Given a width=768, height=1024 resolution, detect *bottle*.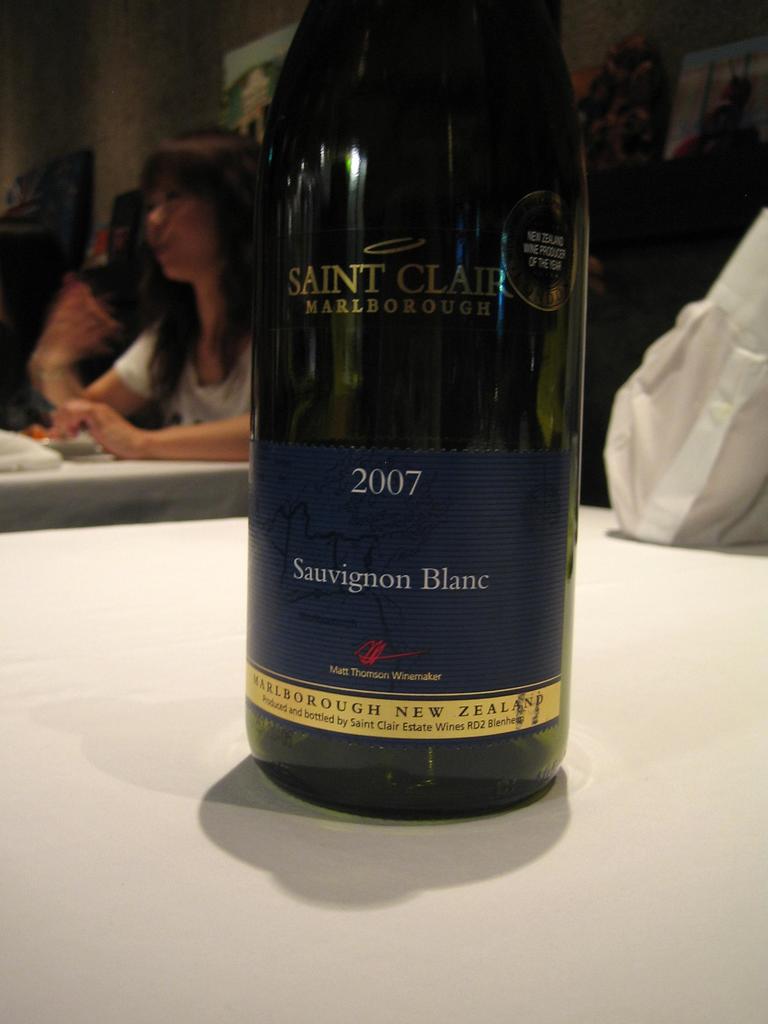
l=244, t=8, r=588, b=812.
